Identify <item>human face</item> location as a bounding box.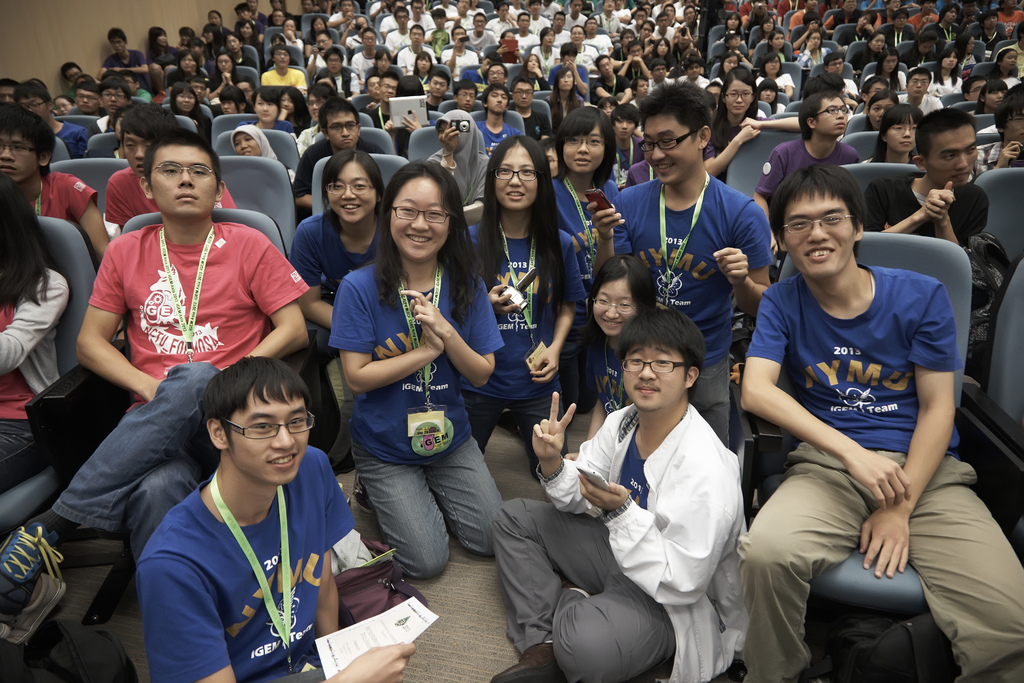
644,114,698,185.
